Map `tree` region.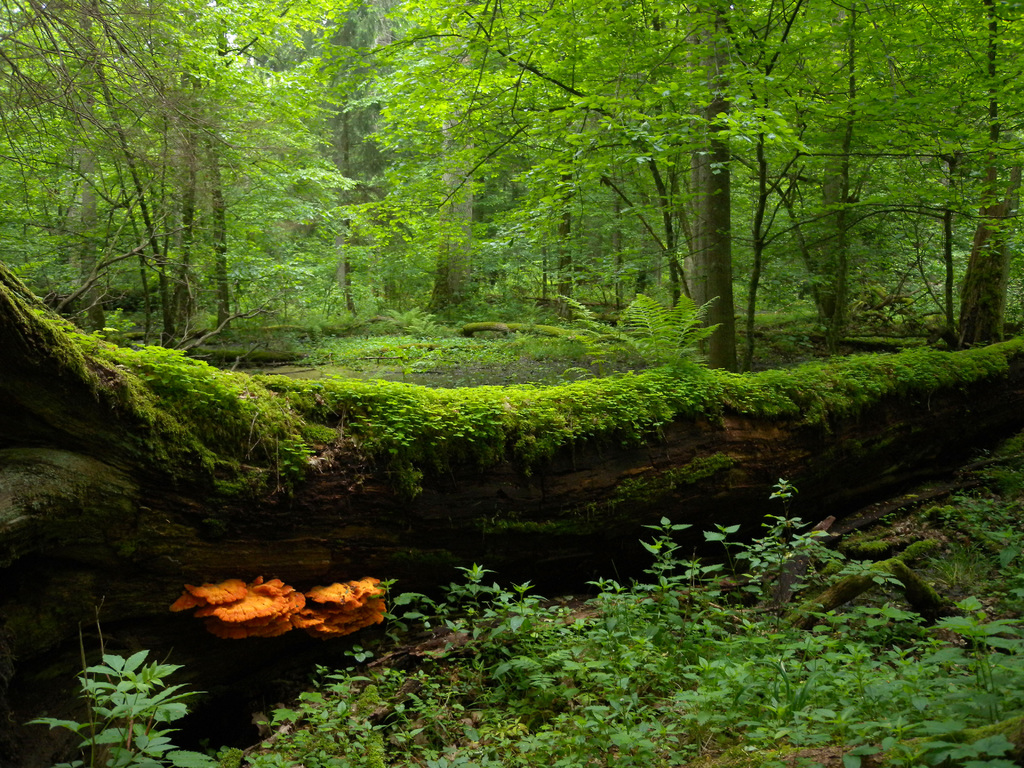
Mapped to region(584, 0, 710, 327).
